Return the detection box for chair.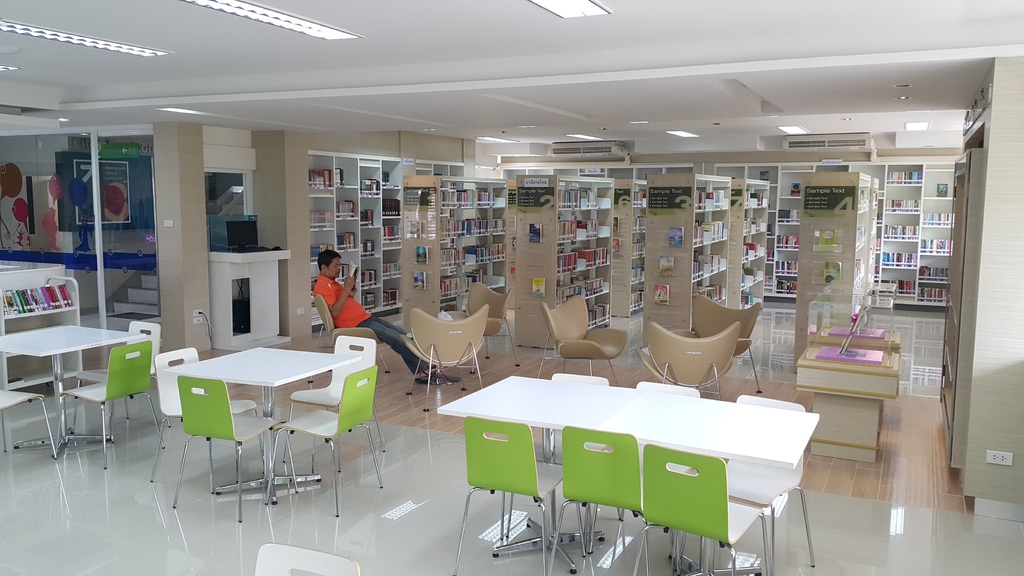
{"left": 630, "top": 445, "right": 769, "bottom": 575}.
